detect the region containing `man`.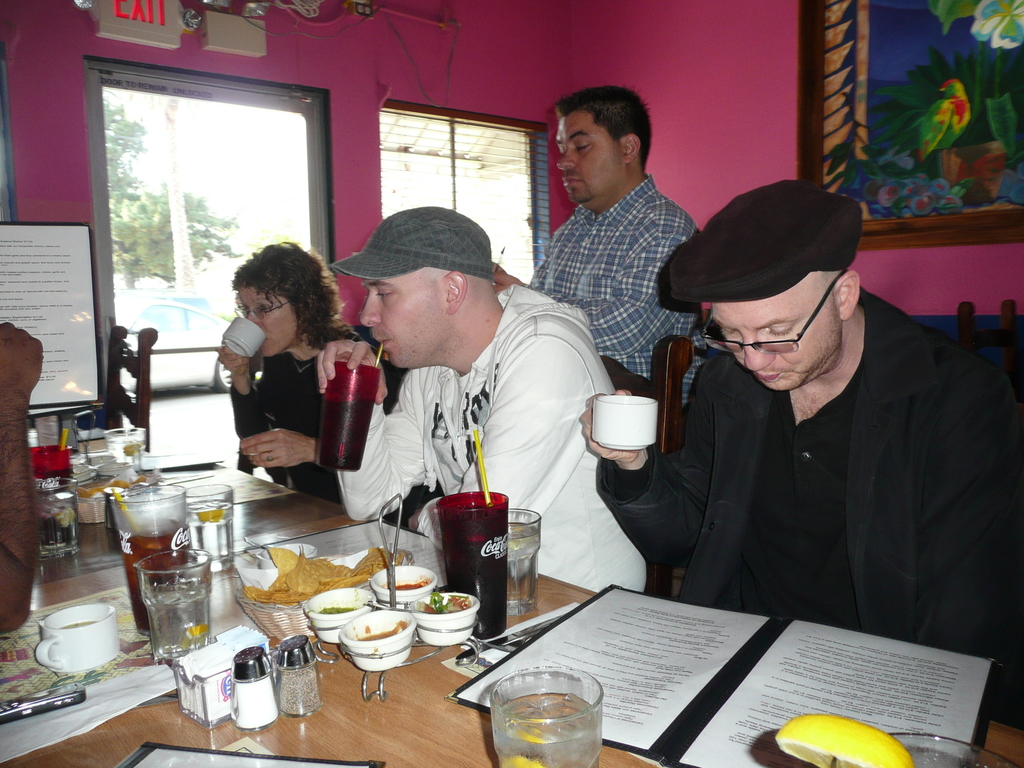
(0, 321, 44, 637).
